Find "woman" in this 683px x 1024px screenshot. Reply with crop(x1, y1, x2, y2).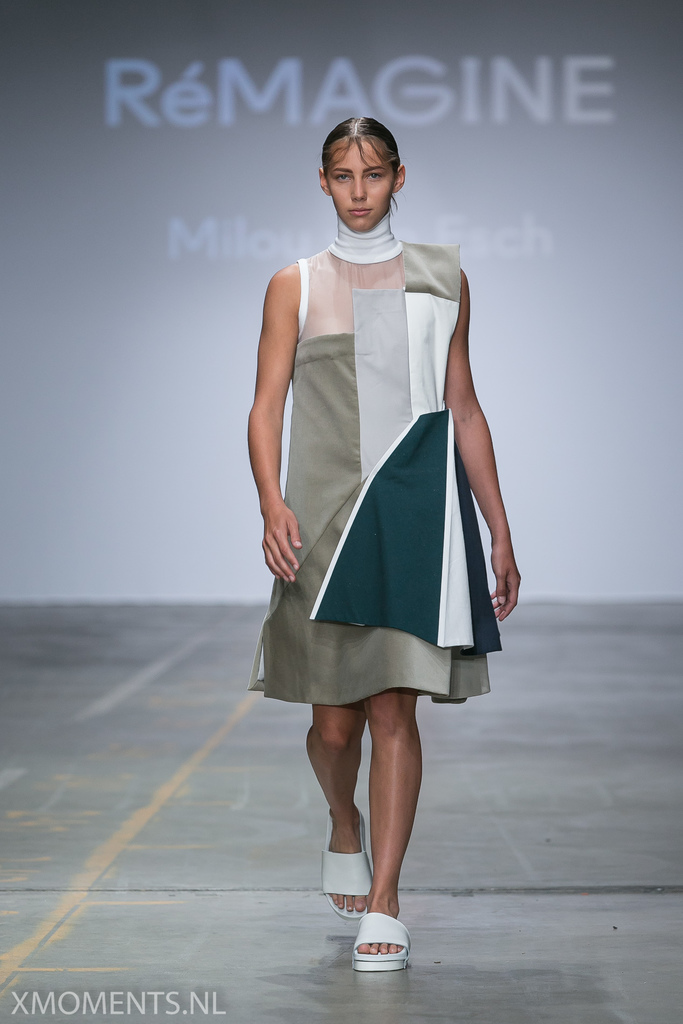
crop(237, 128, 498, 902).
